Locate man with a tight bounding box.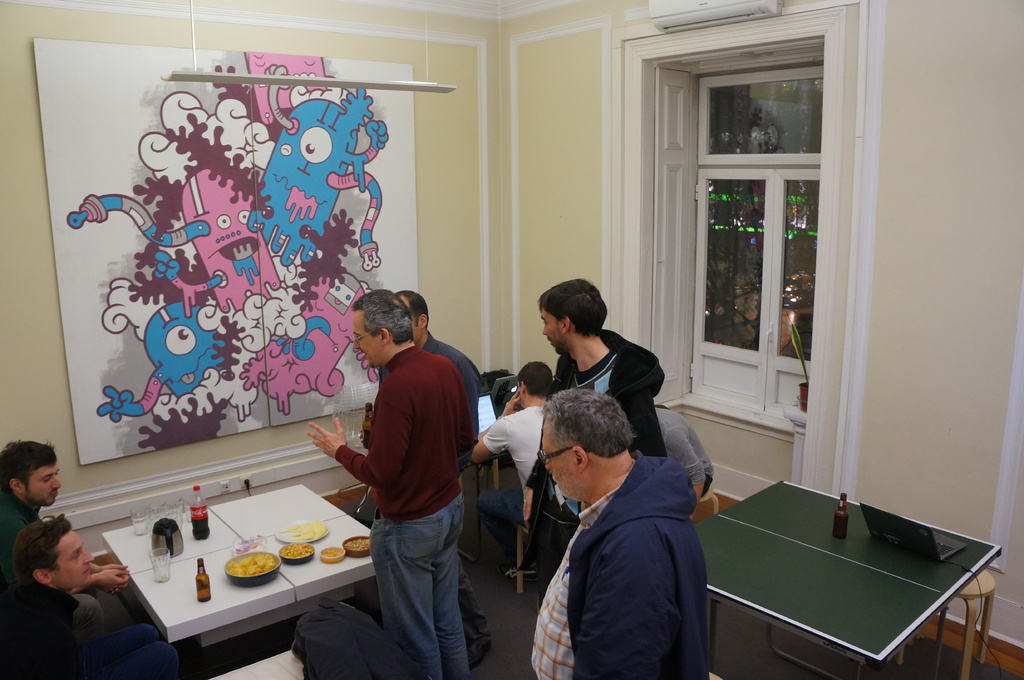
(left=526, top=279, right=655, bottom=595).
